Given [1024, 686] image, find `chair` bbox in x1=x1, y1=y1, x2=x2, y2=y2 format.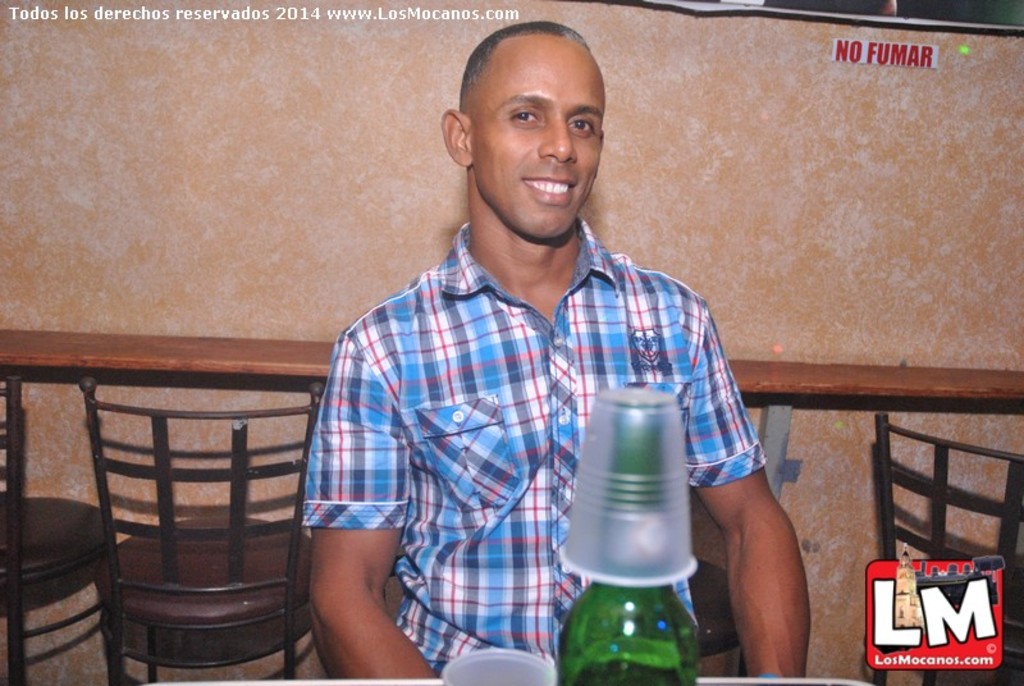
x1=0, y1=372, x2=124, y2=685.
